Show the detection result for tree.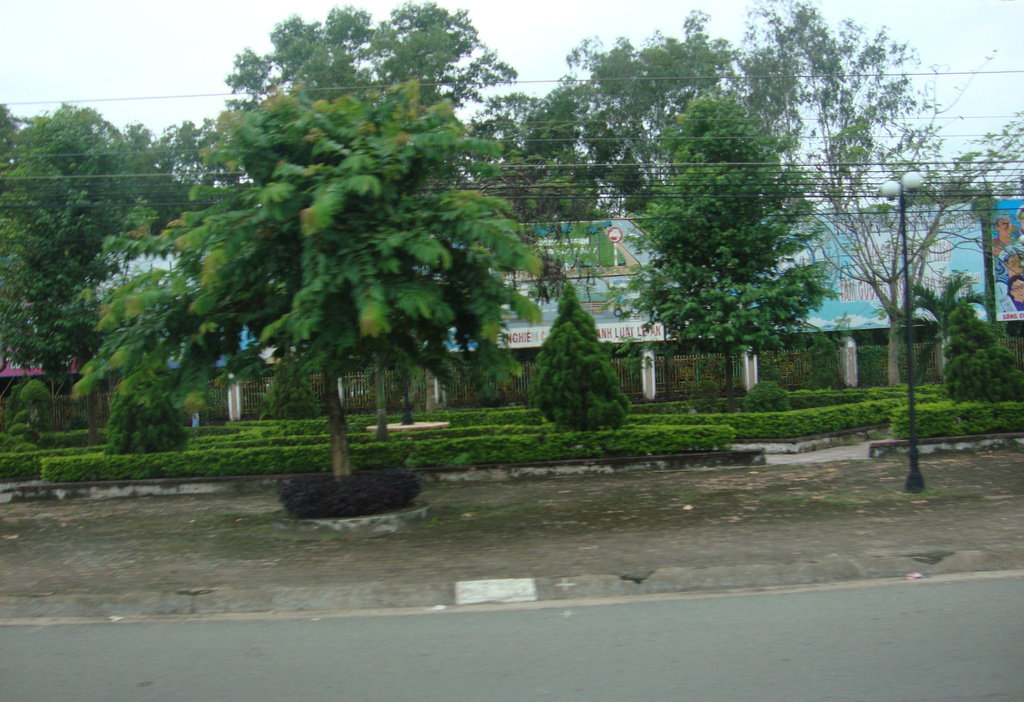
locate(731, 0, 1023, 423).
